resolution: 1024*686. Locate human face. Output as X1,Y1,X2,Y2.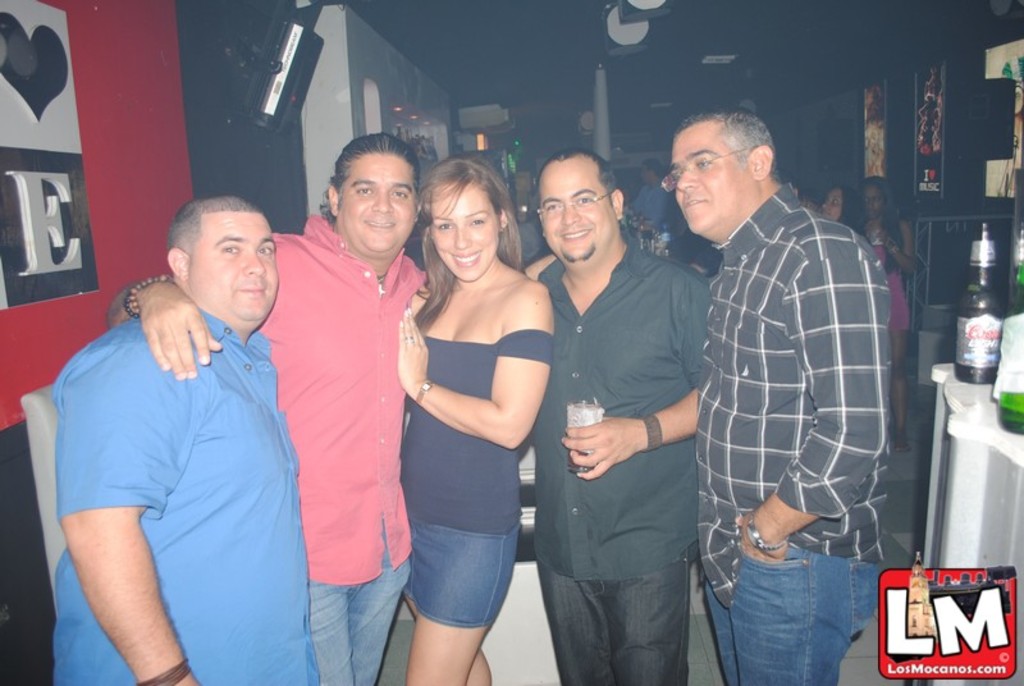
191,211,280,323.
